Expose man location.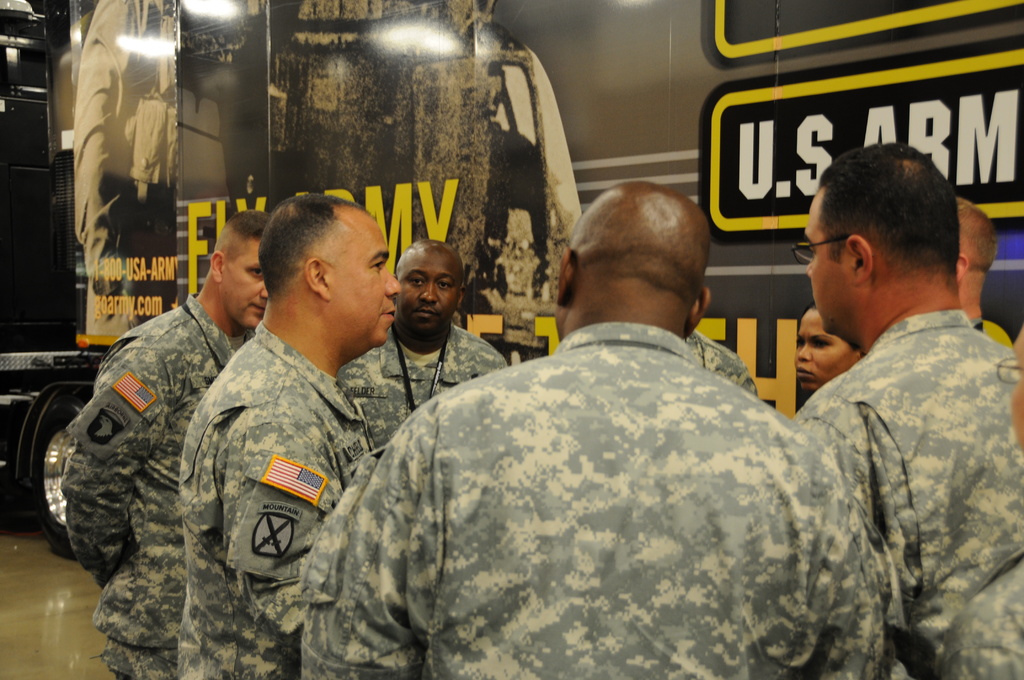
Exposed at (x1=330, y1=238, x2=509, y2=458).
